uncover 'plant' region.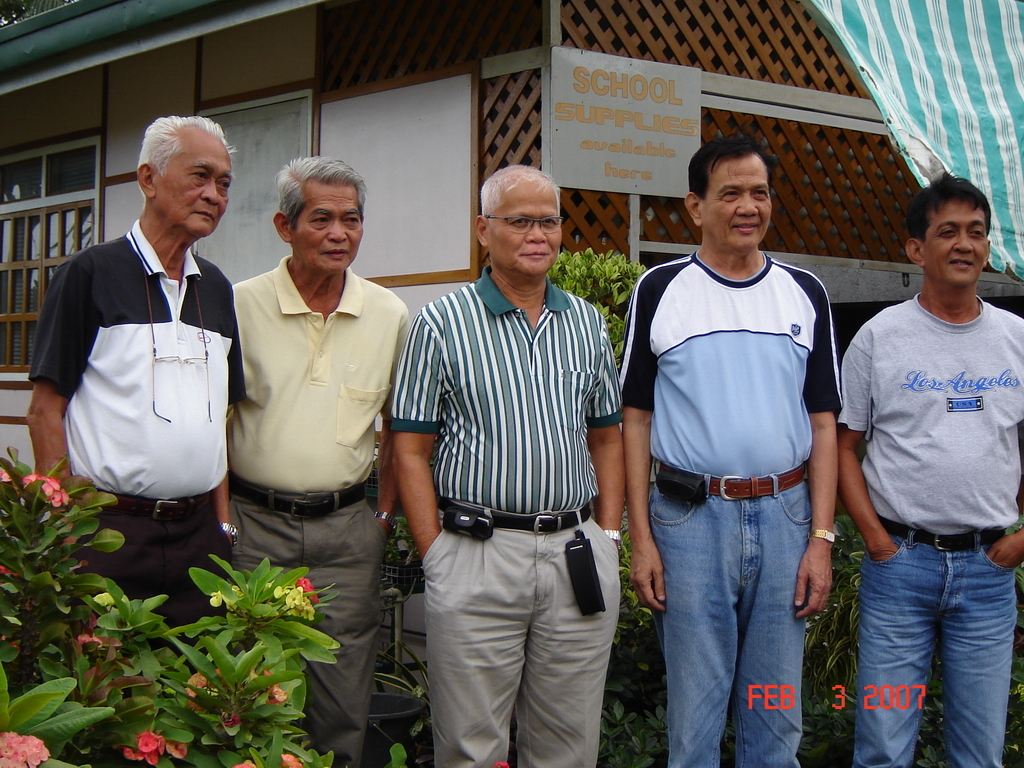
Uncovered: box=[0, 548, 343, 767].
